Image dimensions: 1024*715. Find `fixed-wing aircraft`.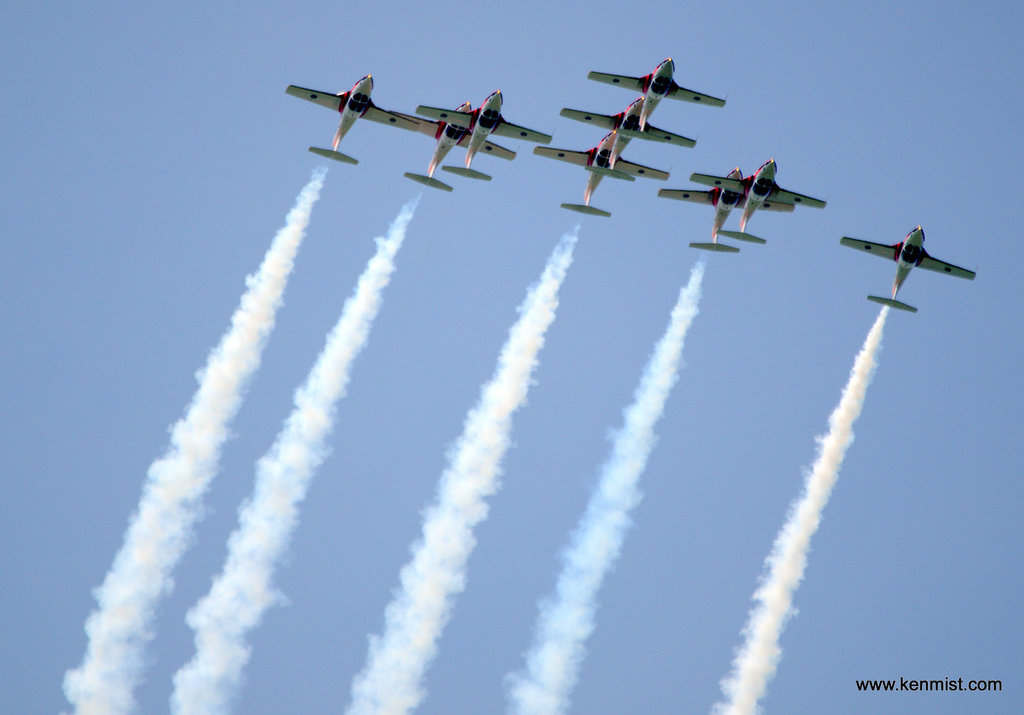
l=589, t=59, r=728, b=142.
